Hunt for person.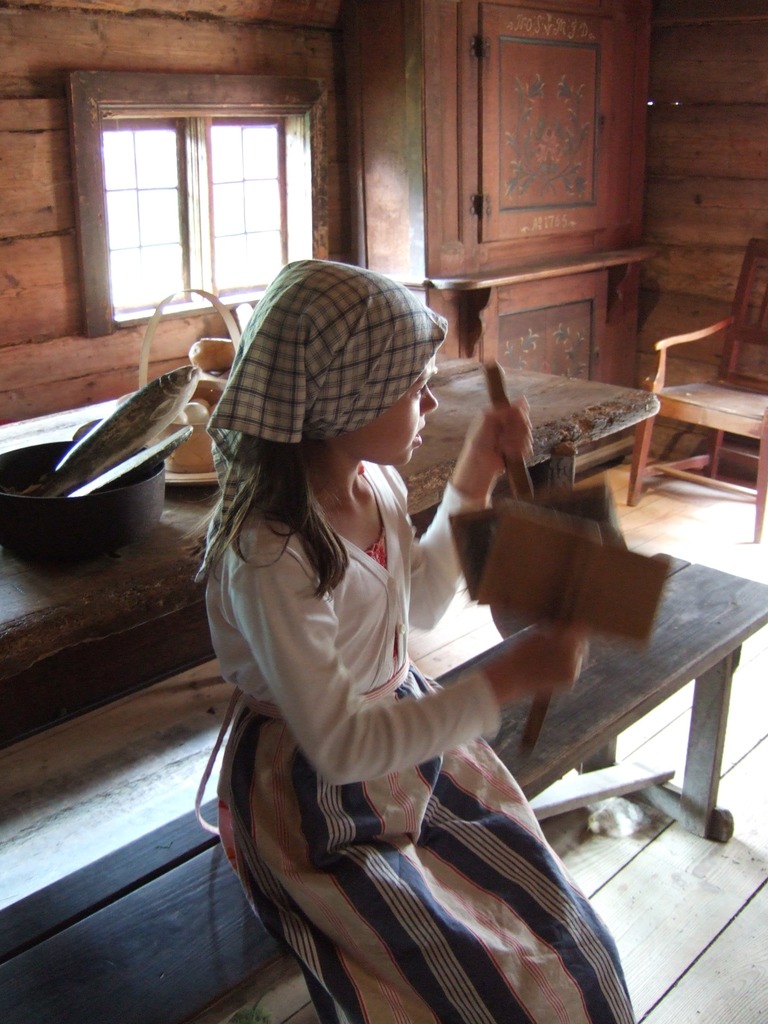
Hunted down at x1=184, y1=268, x2=543, y2=1023.
